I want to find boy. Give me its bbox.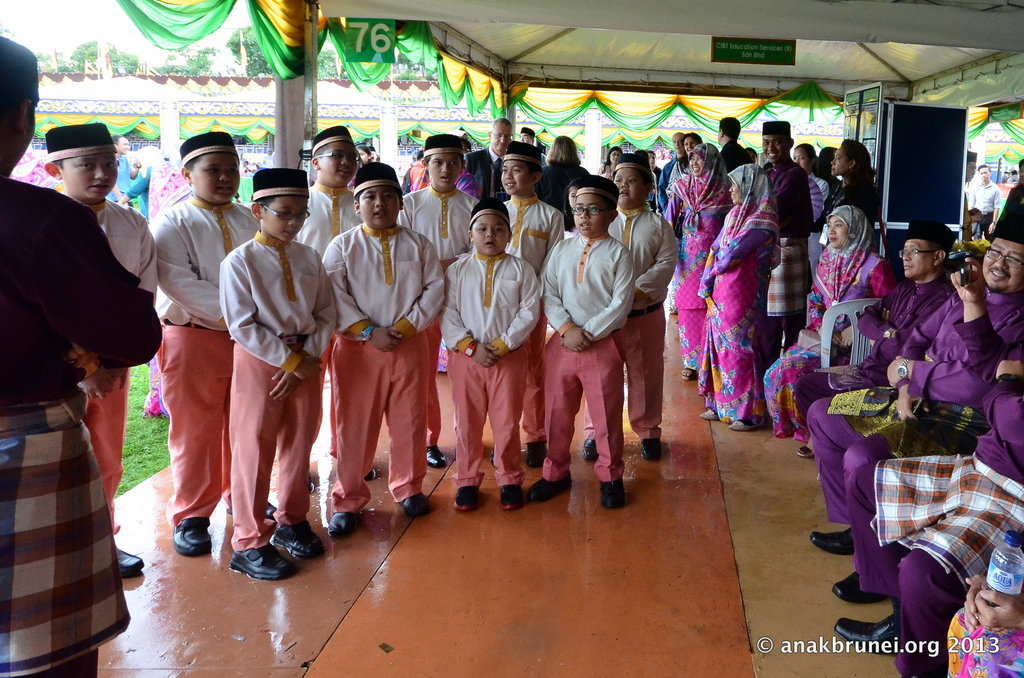
[x1=321, y1=185, x2=444, y2=541].
